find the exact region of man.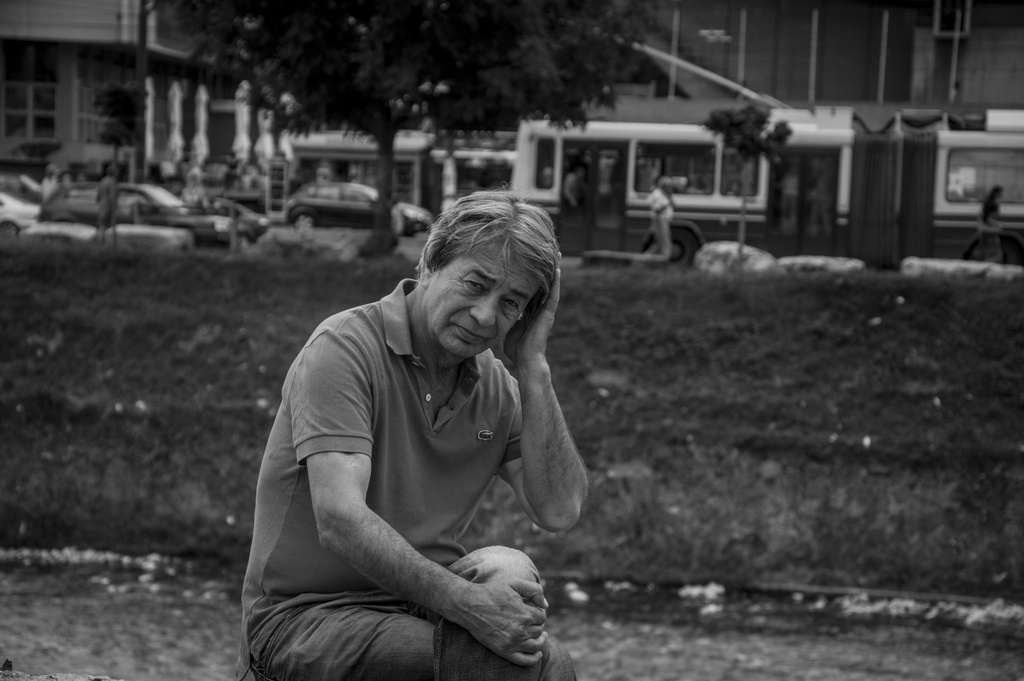
Exact region: box(243, 181, 611, 669).
